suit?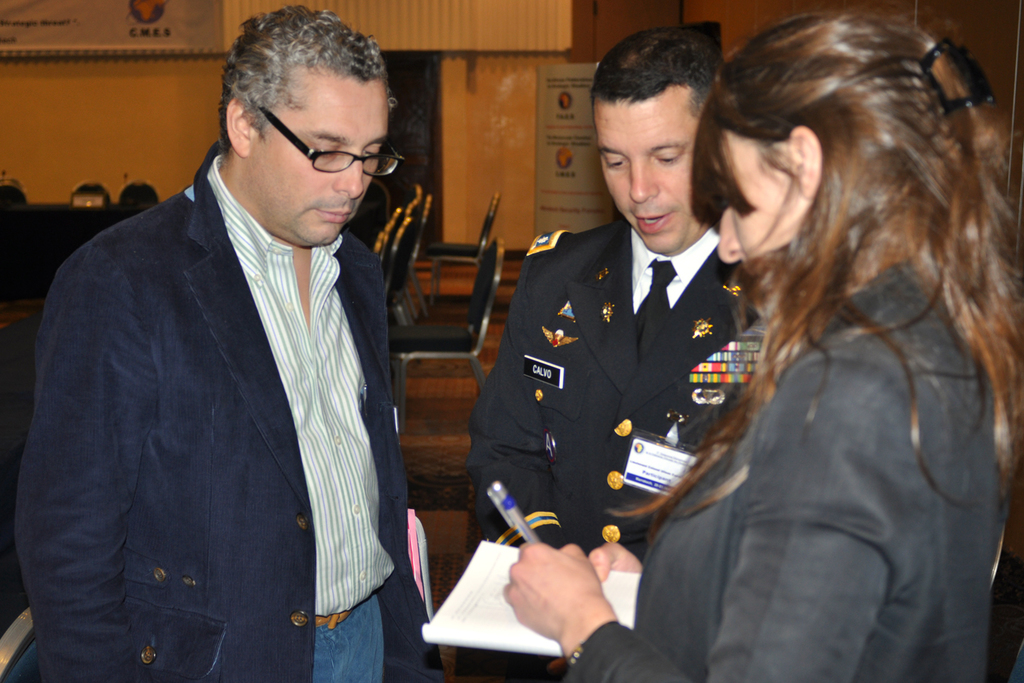
x1=553 y1=253 x2=1023 y2=682
